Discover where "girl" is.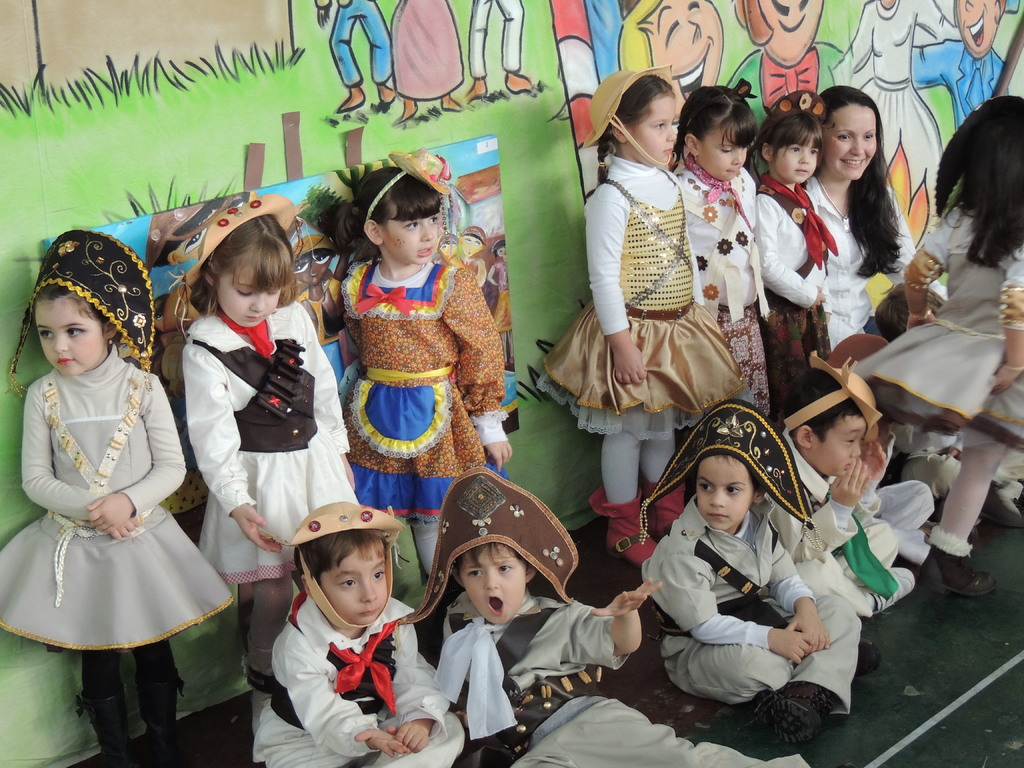
Discovered at [left=182, top=194, right=352, bottom=736].
